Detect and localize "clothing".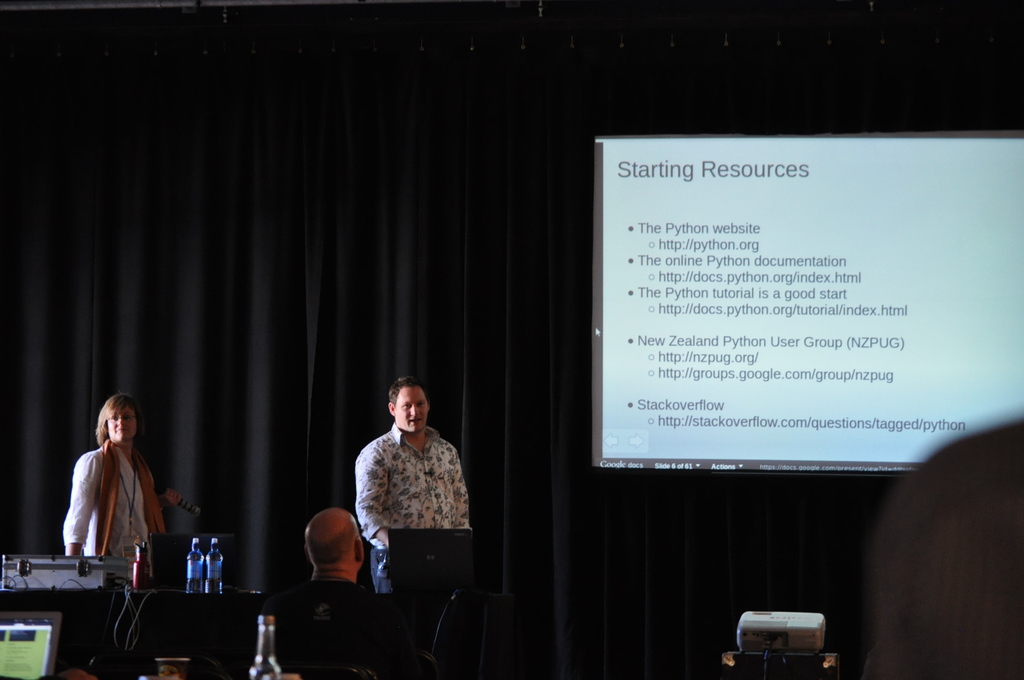
Localized at 68, 426, 157, 569.
